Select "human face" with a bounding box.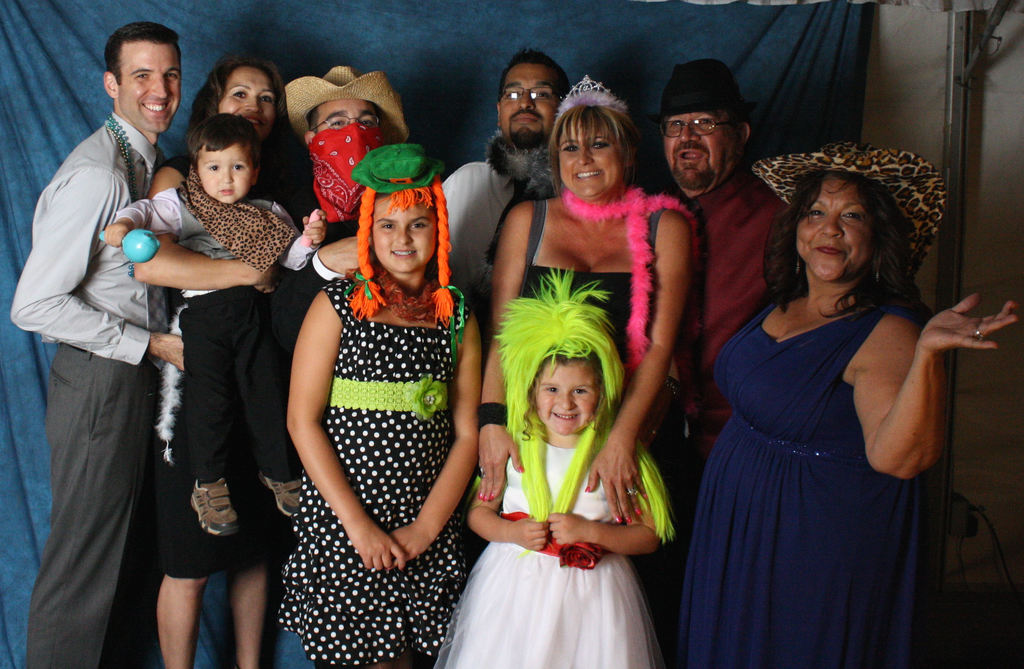
[x1=535, y1=345, x2=599, y2=438].
